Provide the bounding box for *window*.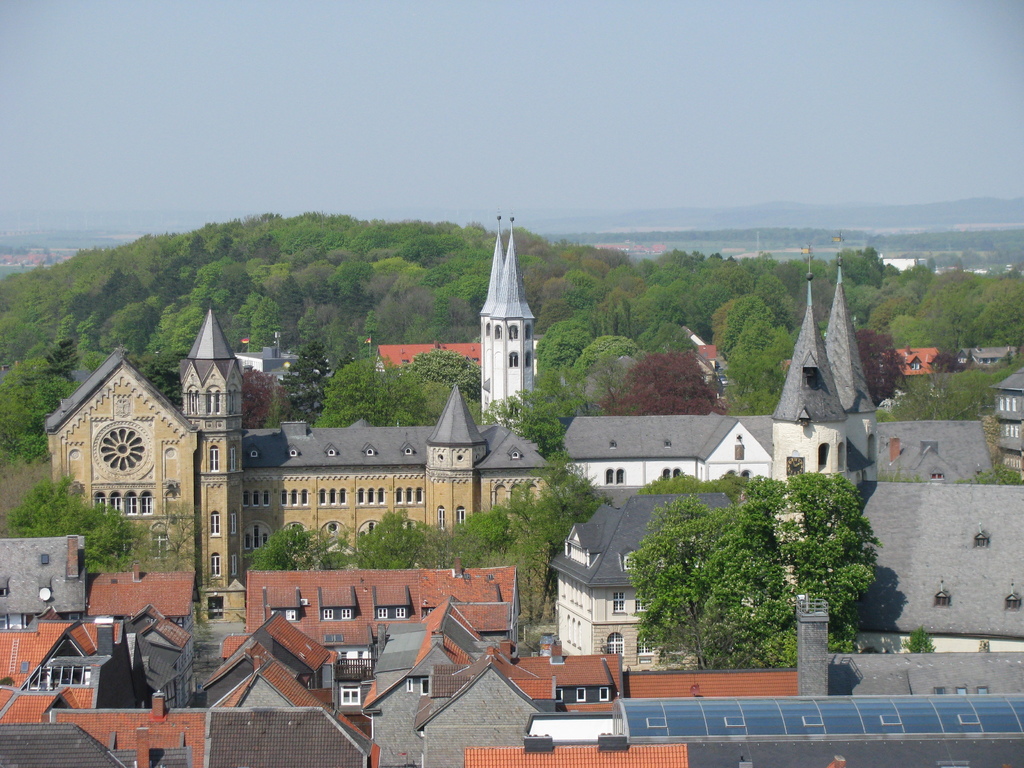
<box>209,443,220,472</box>.
